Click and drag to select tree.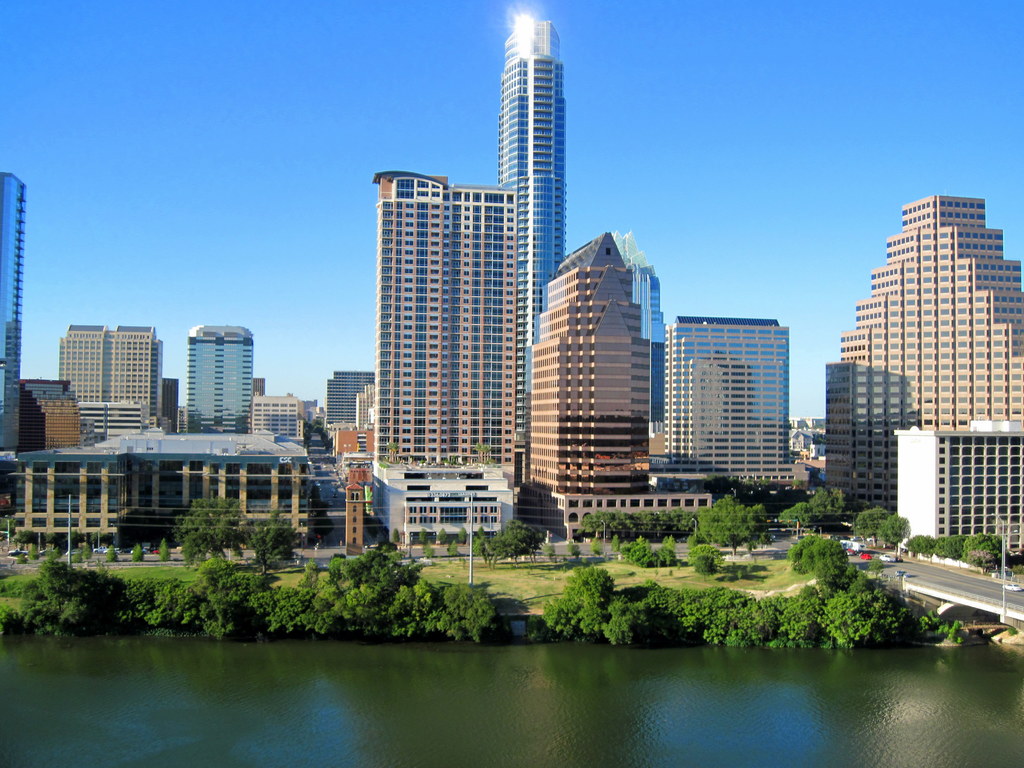
Selection: bbox=[625, 513, 669, 548].
